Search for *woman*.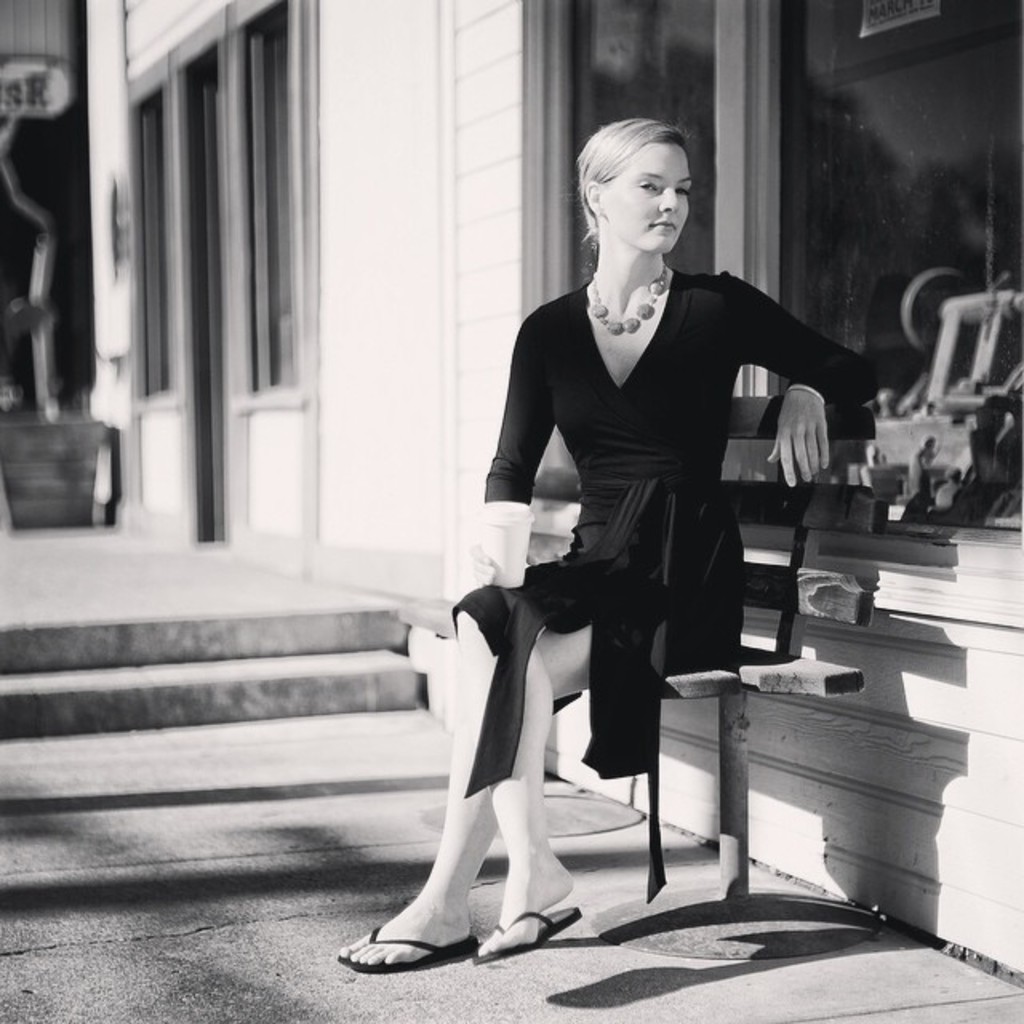
Found at l=458, t=96, r=826, b=968.
